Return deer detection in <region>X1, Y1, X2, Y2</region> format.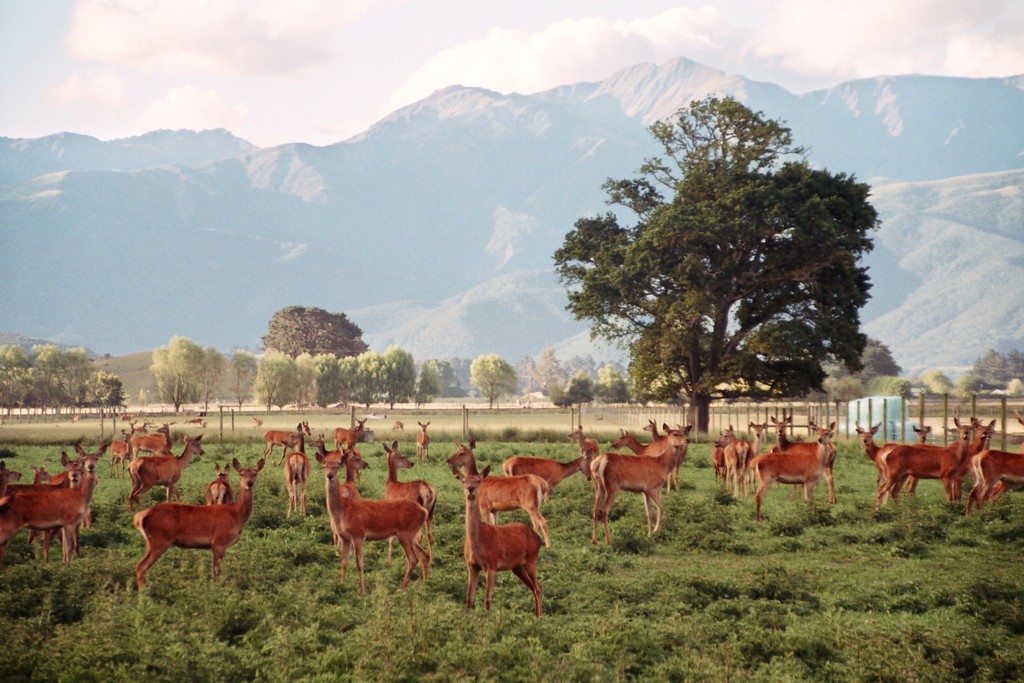
<region>381, 441, 437, 566</region>.
